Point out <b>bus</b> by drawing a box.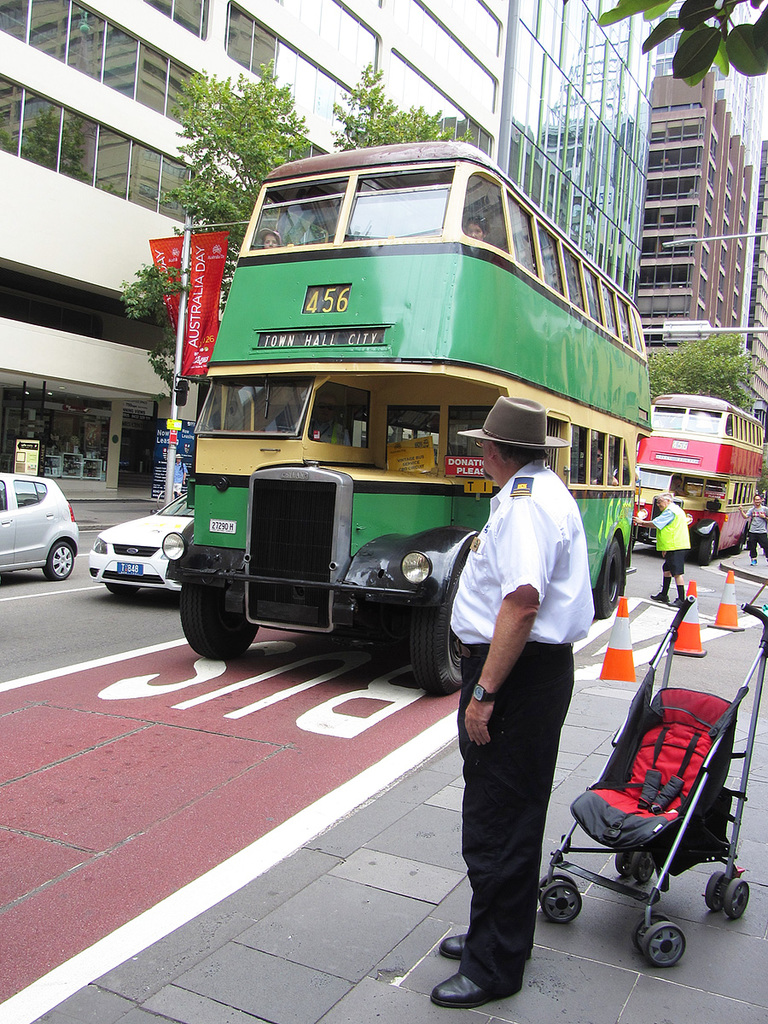
pyautogui.locateOnScreen(169, 145, 654, 695).
